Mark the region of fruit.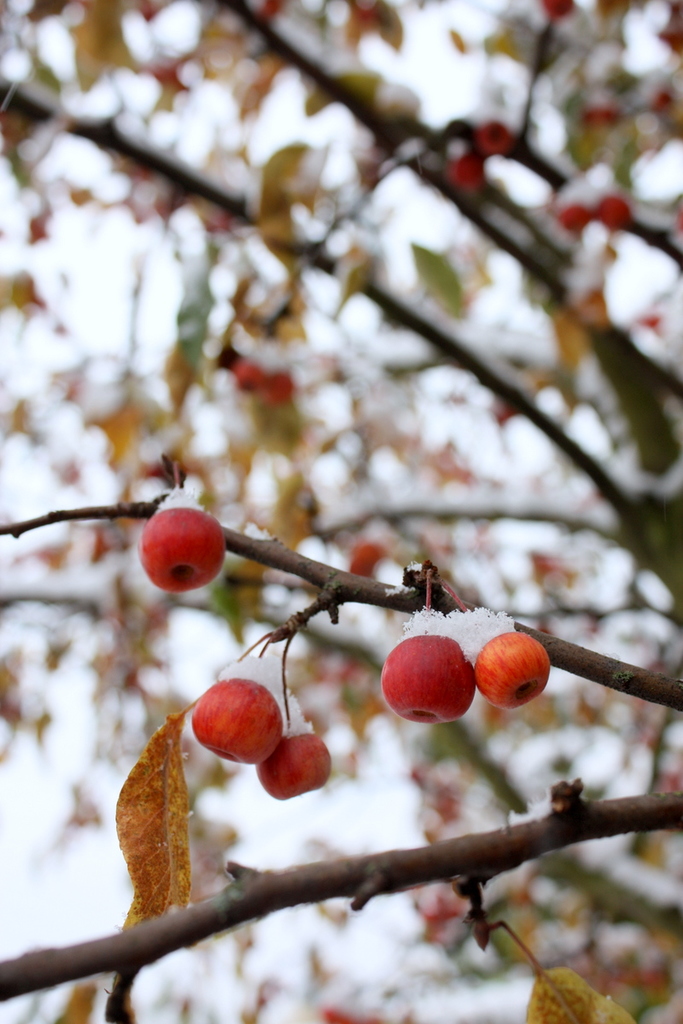
Region: 478/631/549/711.
